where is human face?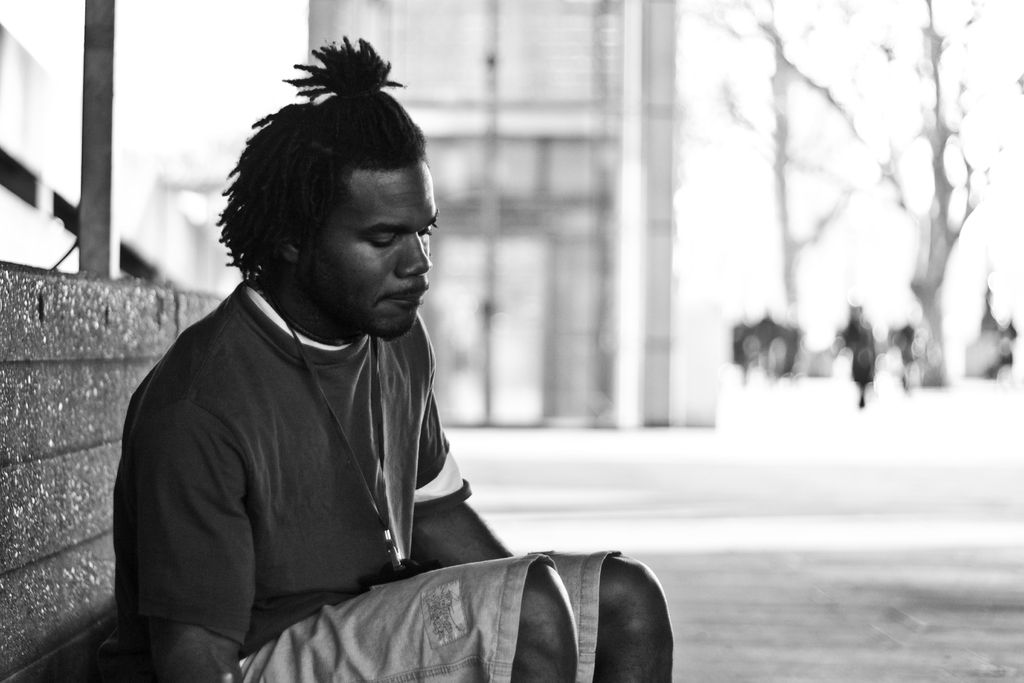
<bbox>300, 164, 438, 332</bbox>.
